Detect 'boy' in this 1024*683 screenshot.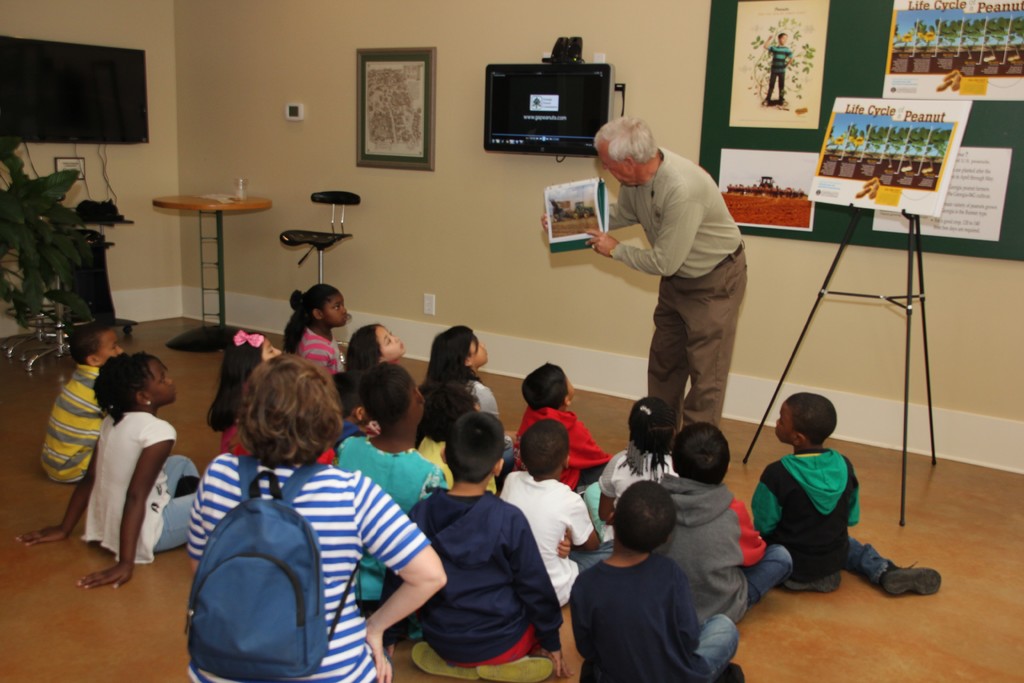
Detection: box=[331, 371, 378, 441].
